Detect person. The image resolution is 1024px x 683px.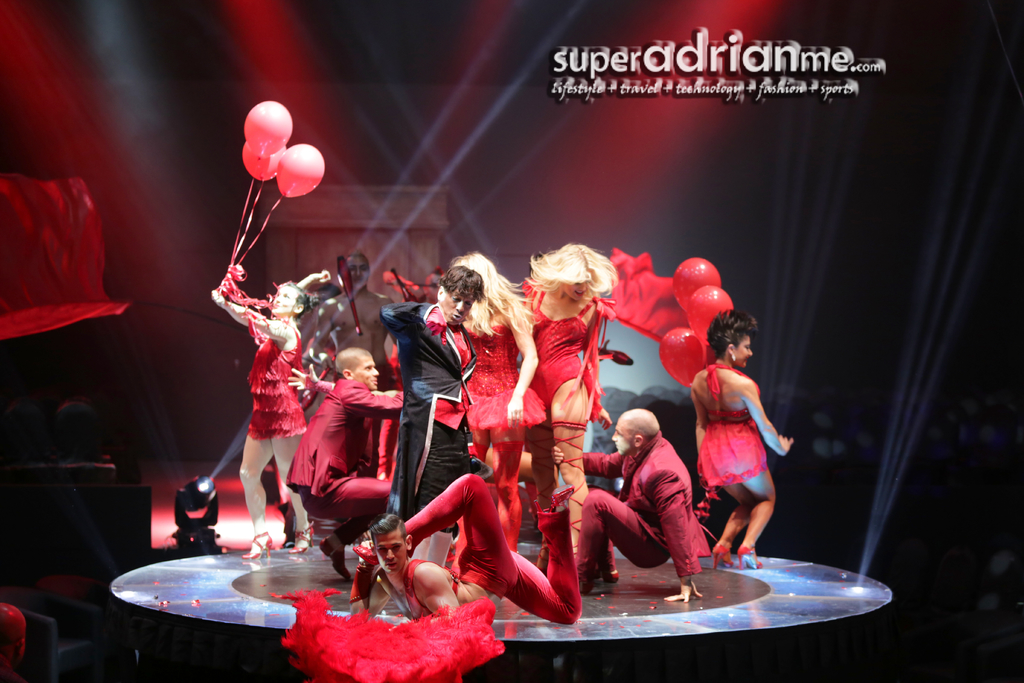
351, 472, 579, 625.
